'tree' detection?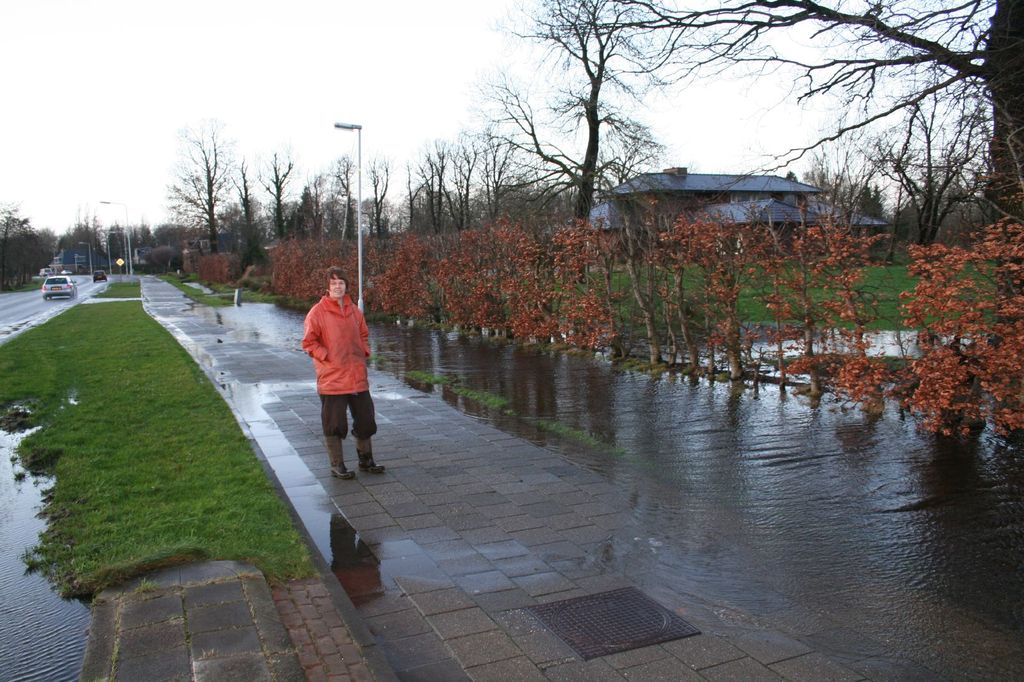
[x1=166, y1=119, x2=239, y2=251]
